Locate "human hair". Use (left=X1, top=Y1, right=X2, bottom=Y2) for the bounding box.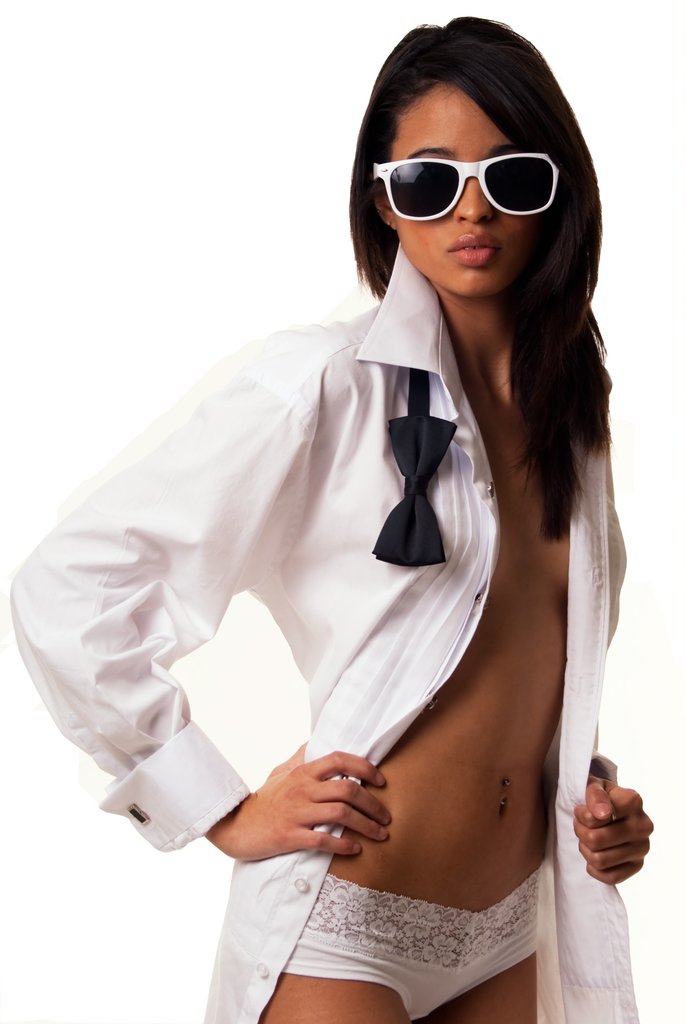
(left=345, top=13, right=611, bottom=531).
